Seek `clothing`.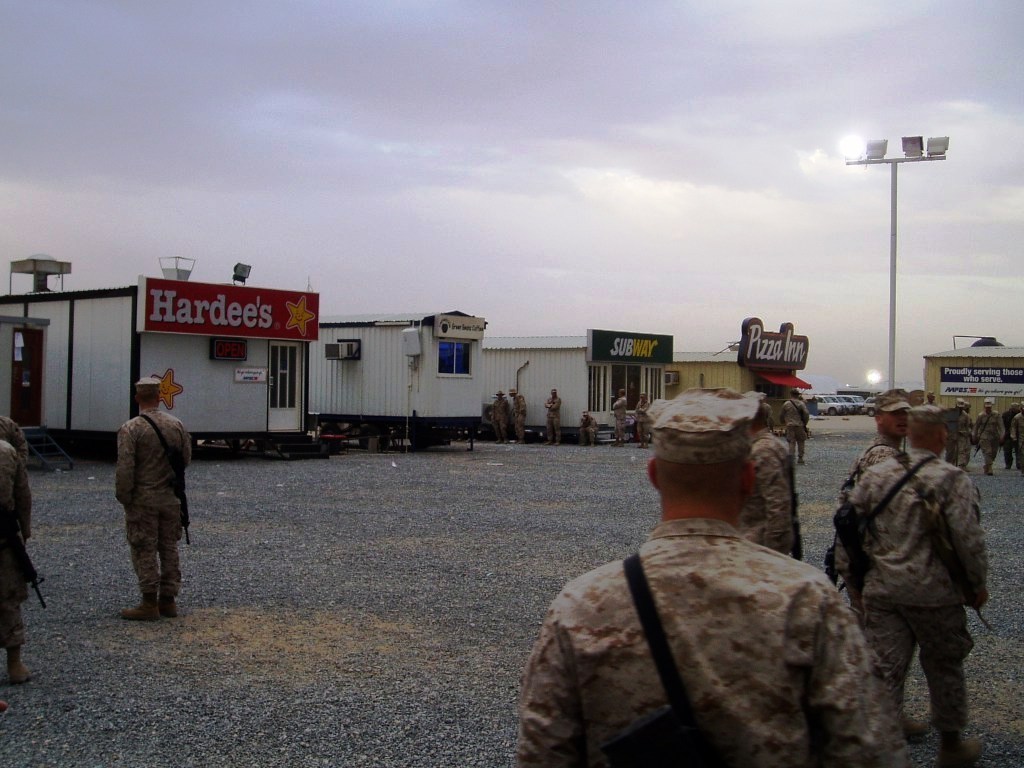
(516,516,909,766).
